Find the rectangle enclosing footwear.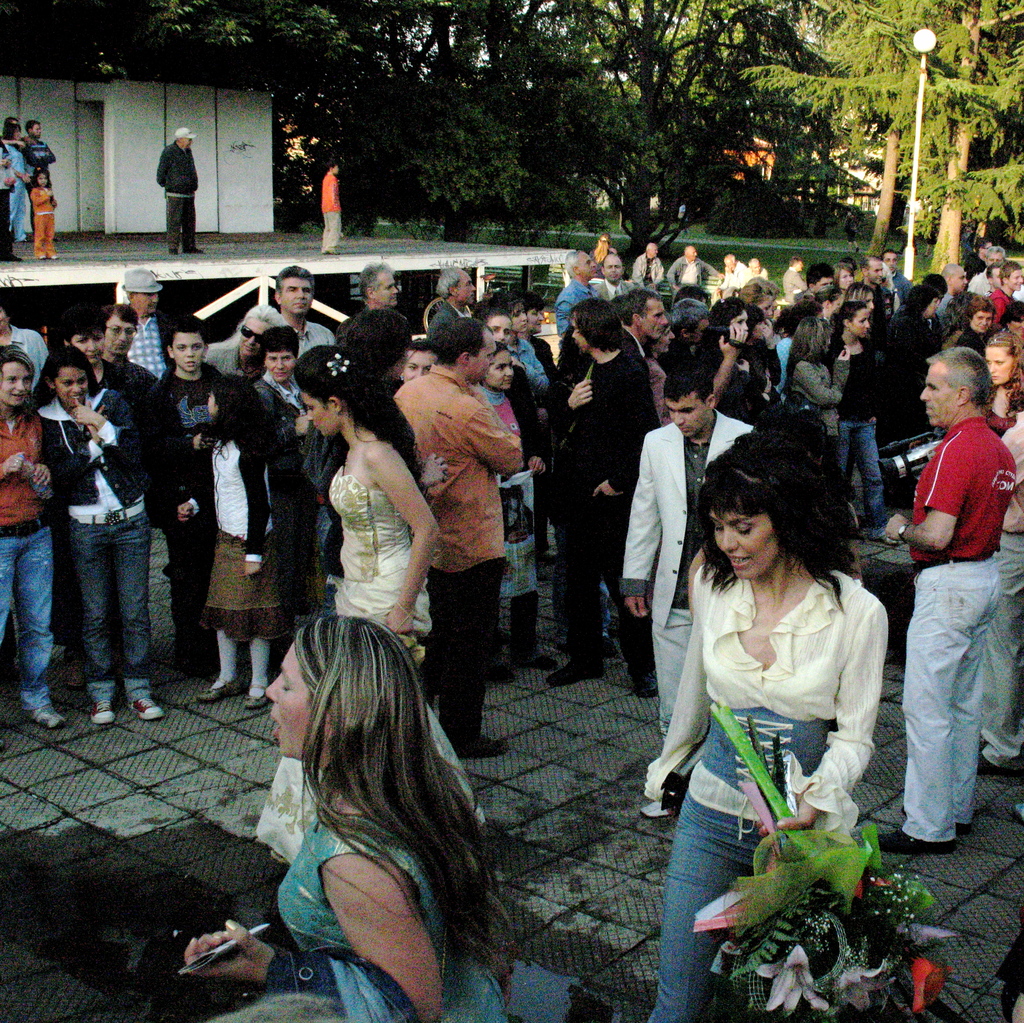
(x1=244, y1=683, x2=273, y2=715).
